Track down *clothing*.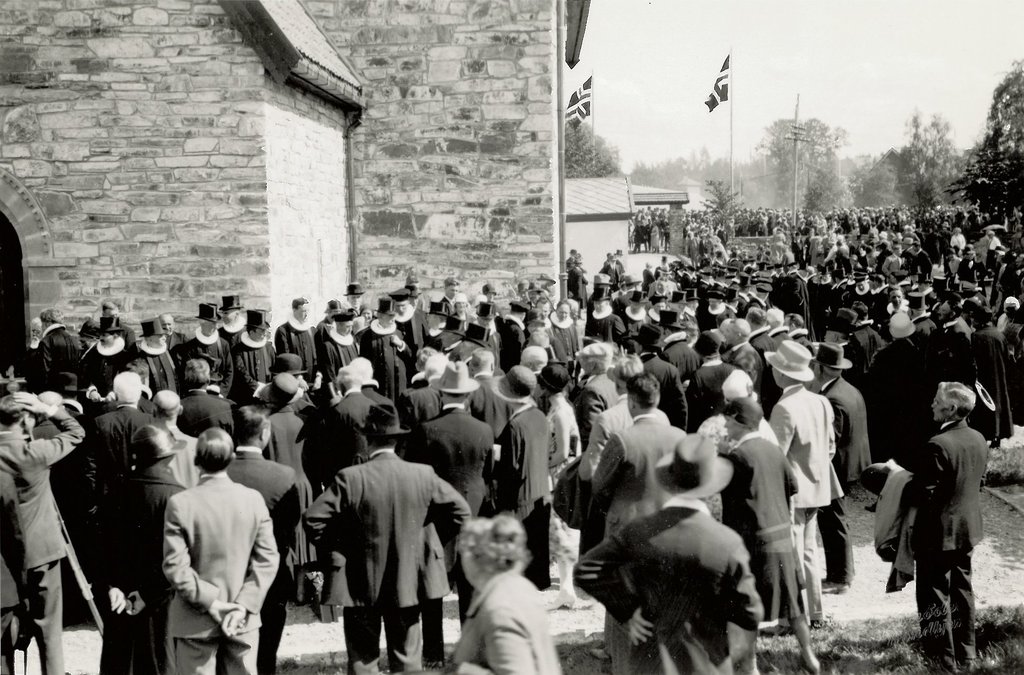
Tracked to [left=600, top=411, right=671, bottom=524].
